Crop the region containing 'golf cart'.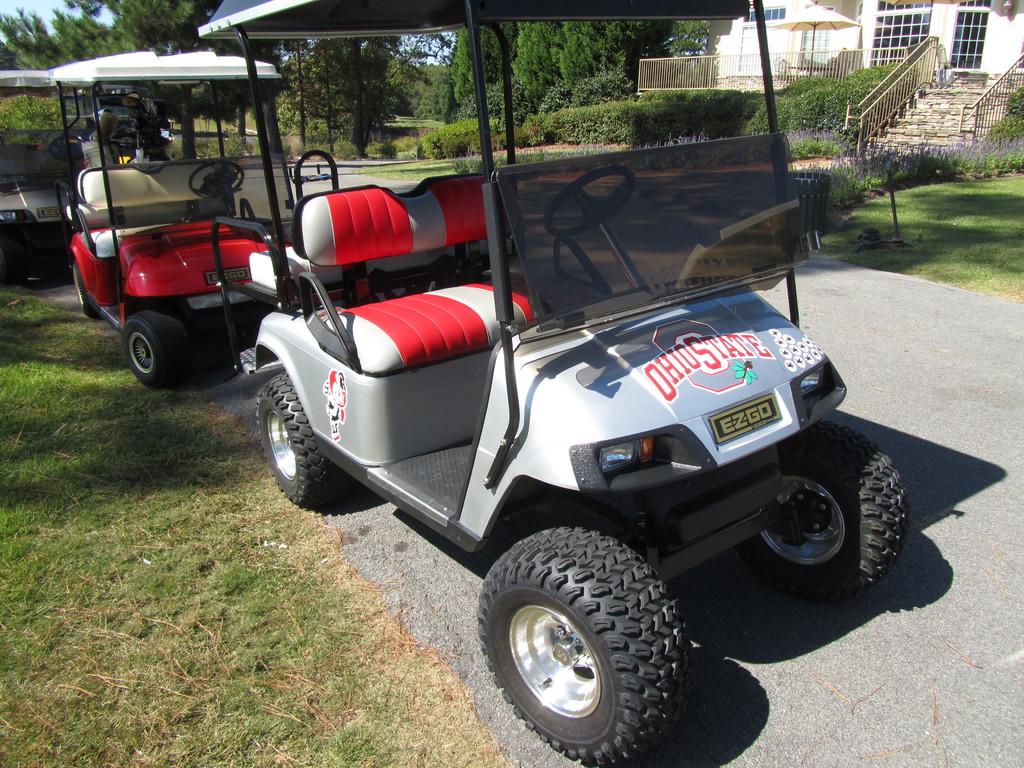
Crop region: (52,45,297,387).
